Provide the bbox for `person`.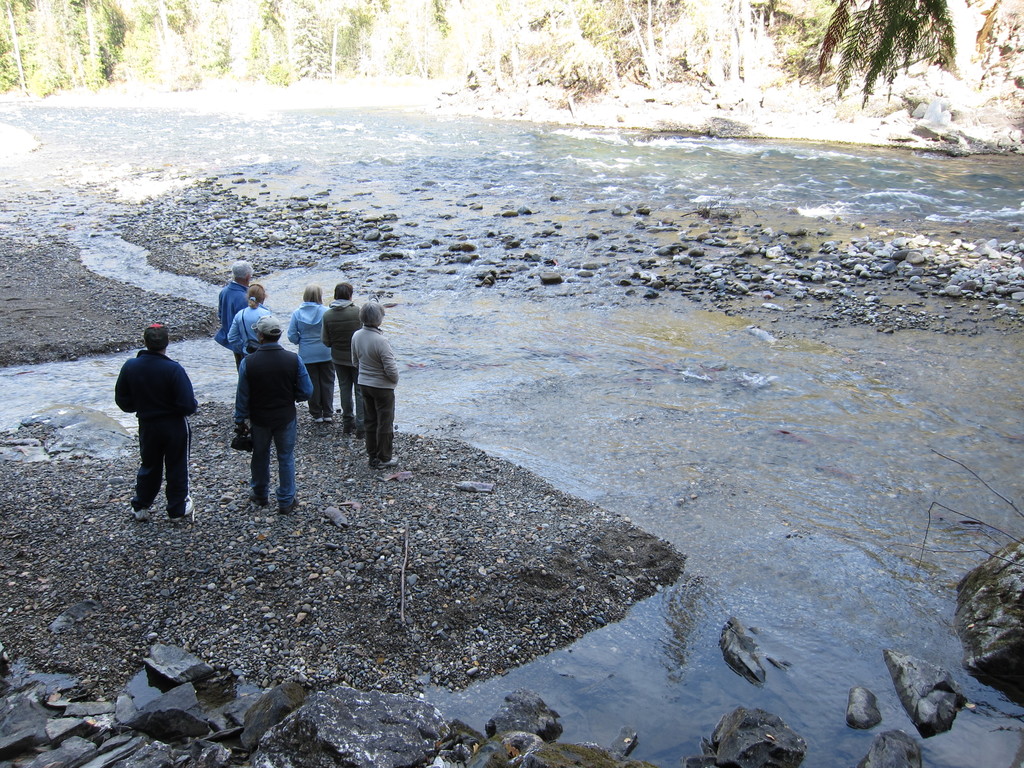
(227, 279, 274, 367).
